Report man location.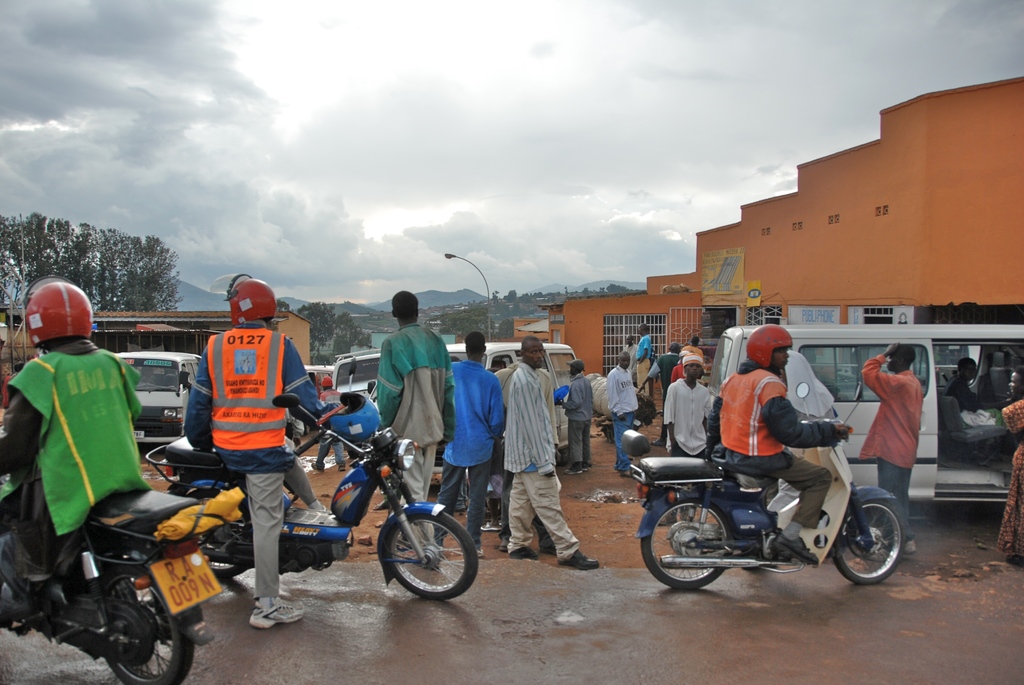
Report: crop(557, 361, 593, 476).
